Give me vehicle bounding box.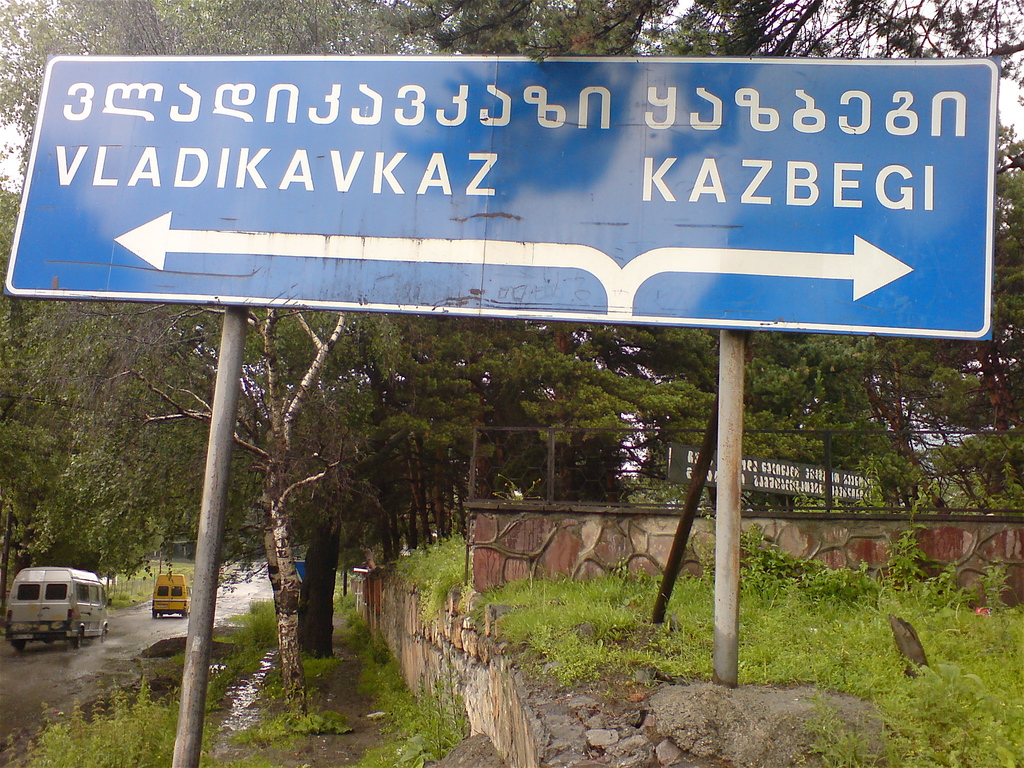
151 577 192 622.
